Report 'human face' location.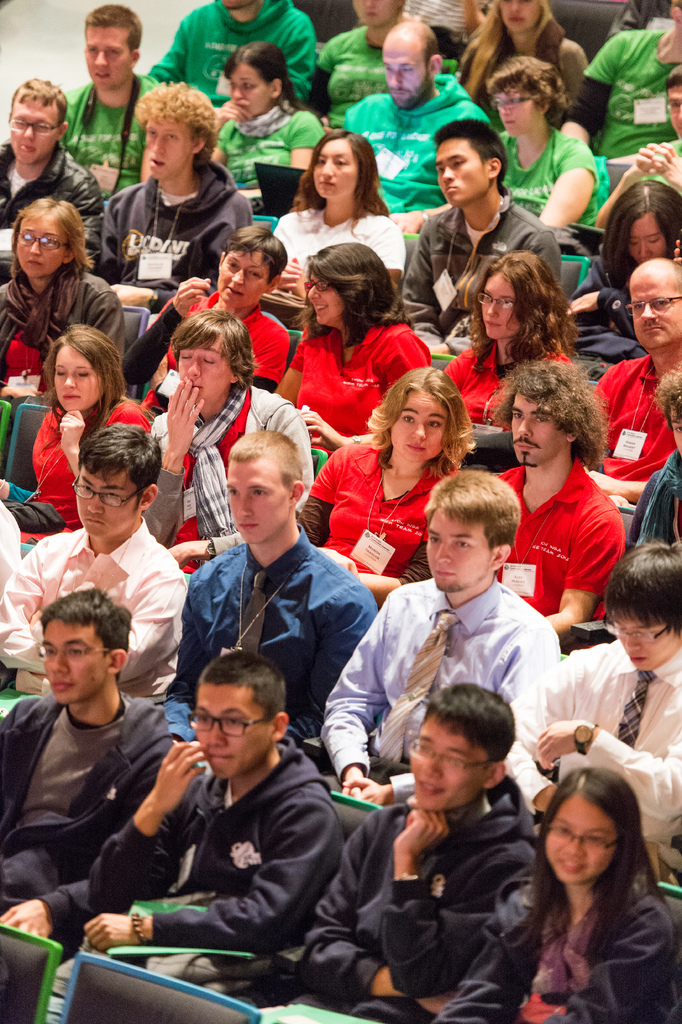
Report: pyautogui.locateOnScreen(142, 115, 191, 178).
